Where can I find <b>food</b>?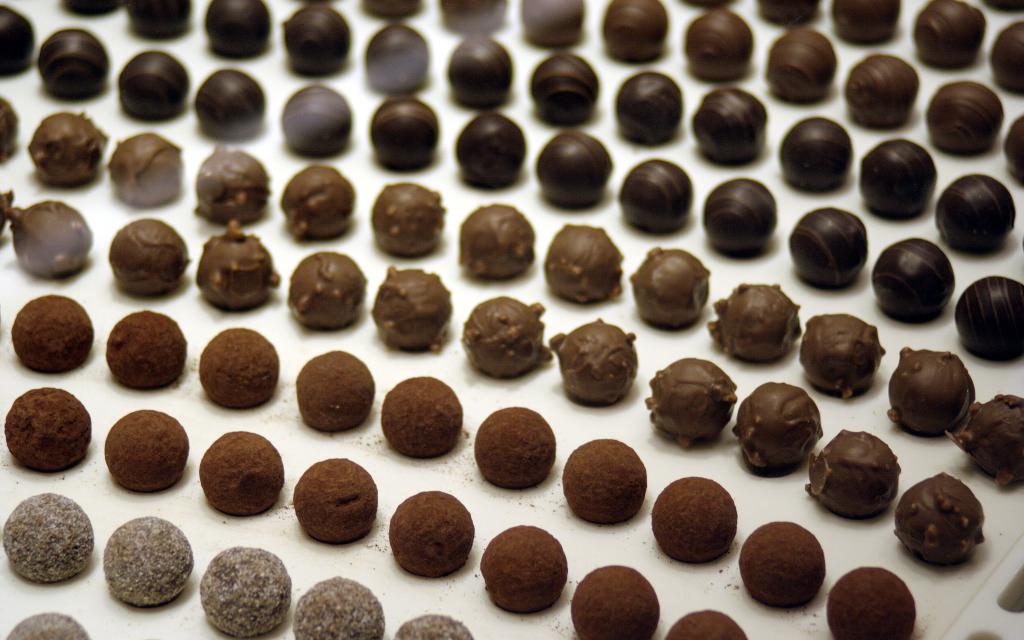
You can find it at (370, 93, 438, 173).
